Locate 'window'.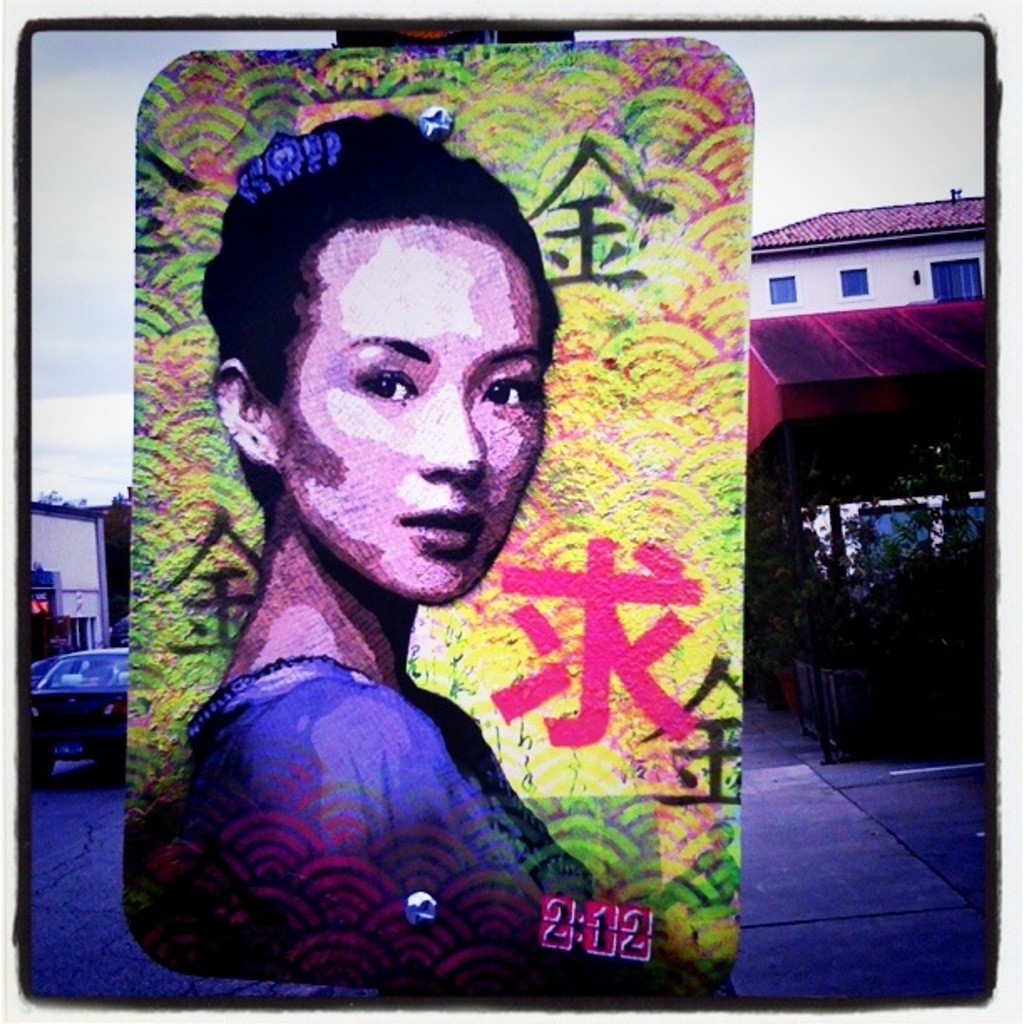
Bounding box: bbox(766, 276, 796, 305).
